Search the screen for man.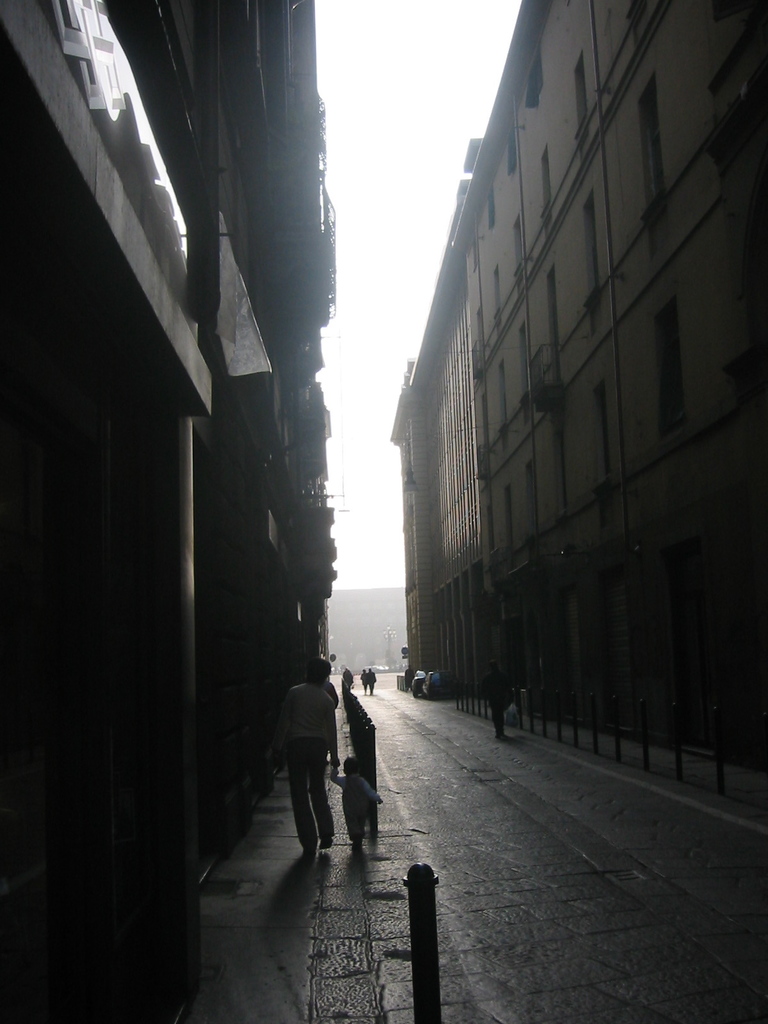
Found at crop(403, 663, 413, 691).
